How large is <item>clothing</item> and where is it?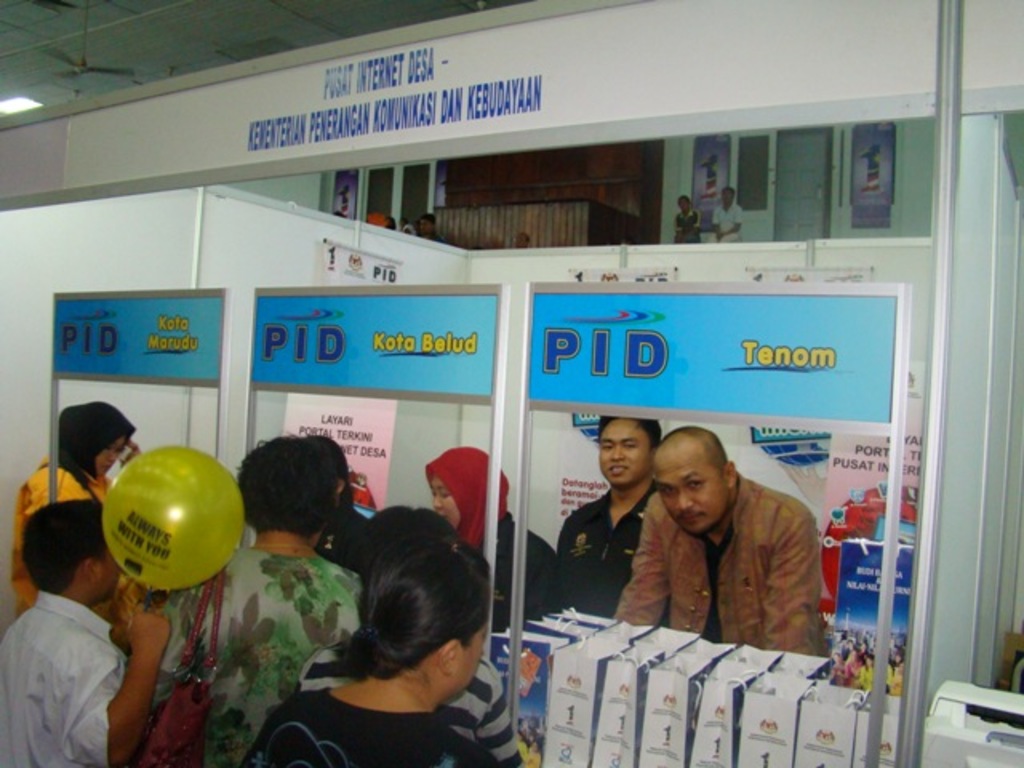
Bounding box: l=707, t=195, r=746, b=246.
